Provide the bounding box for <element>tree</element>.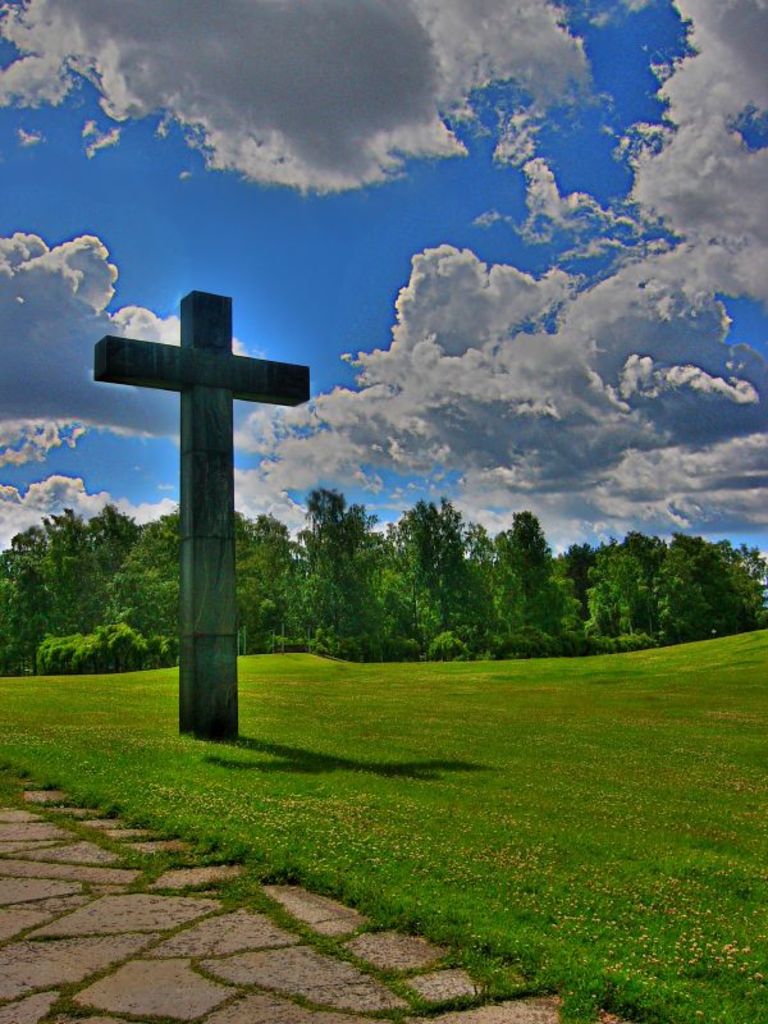
[600,540,673,662].
